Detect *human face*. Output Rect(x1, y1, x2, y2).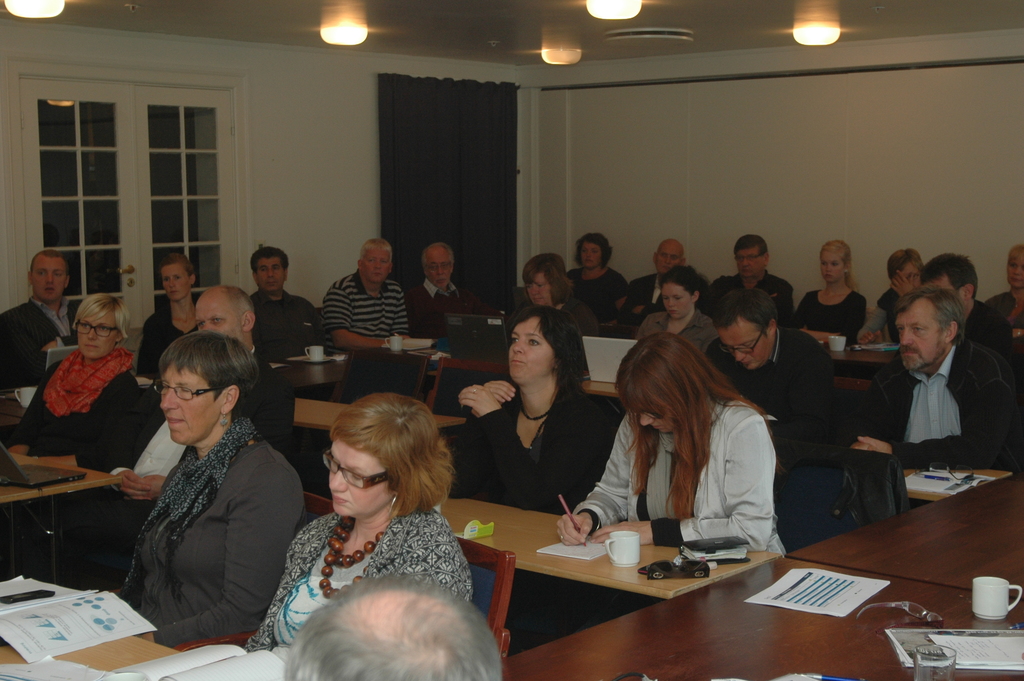
Rect(660, 284, 691, 321).
